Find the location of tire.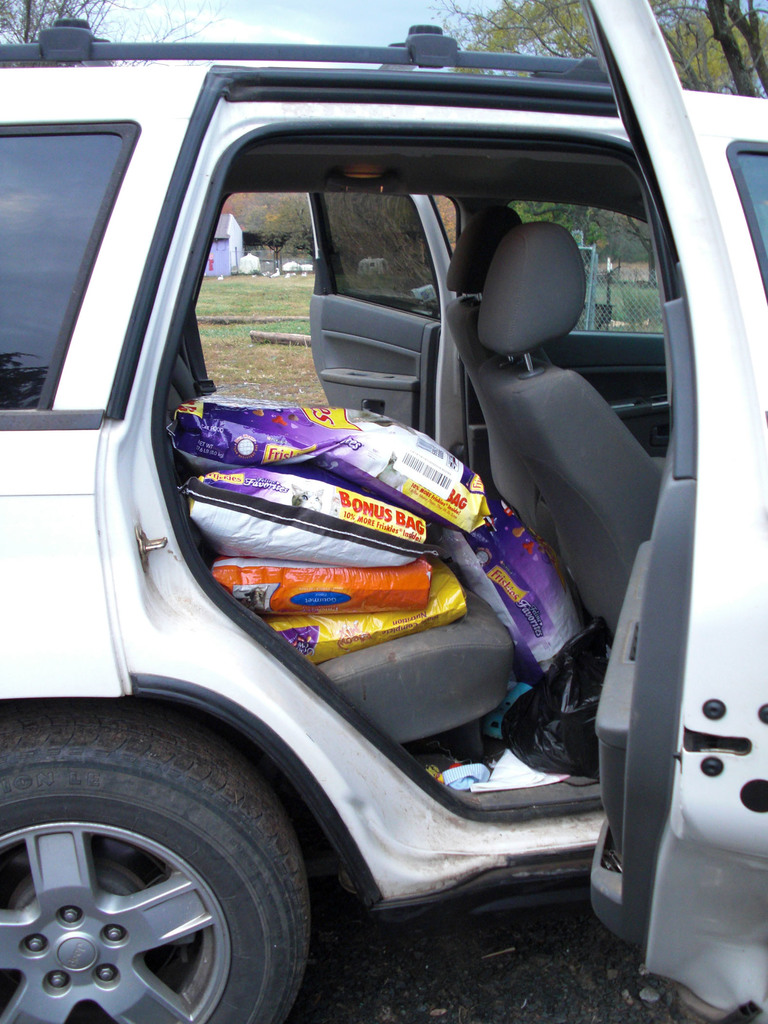
Location: region(0, 699, 319, 1018).
